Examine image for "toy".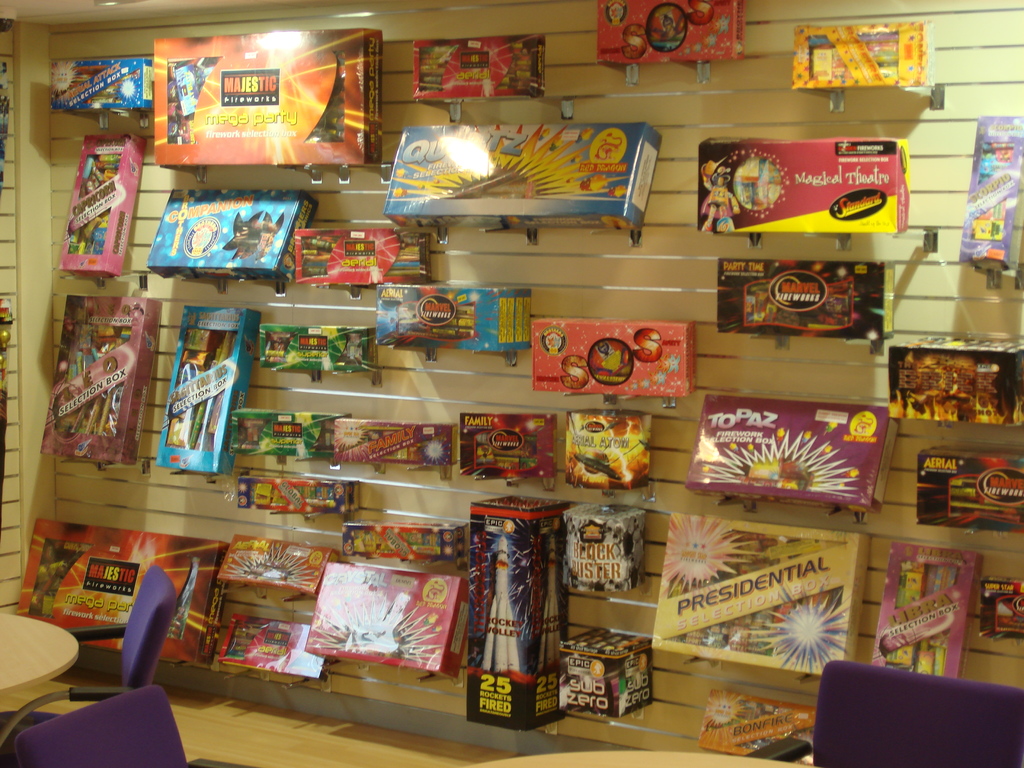
Examination result: crop(732, 155, 781, 212).
